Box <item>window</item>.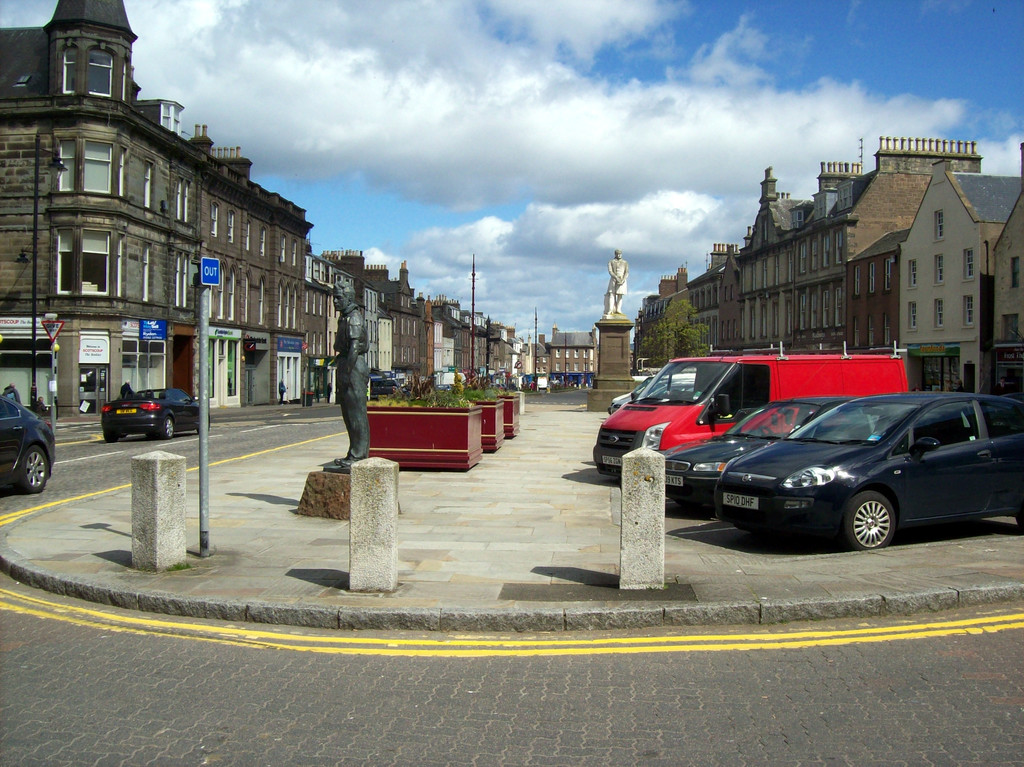
box(280, 227, 289, 259).
